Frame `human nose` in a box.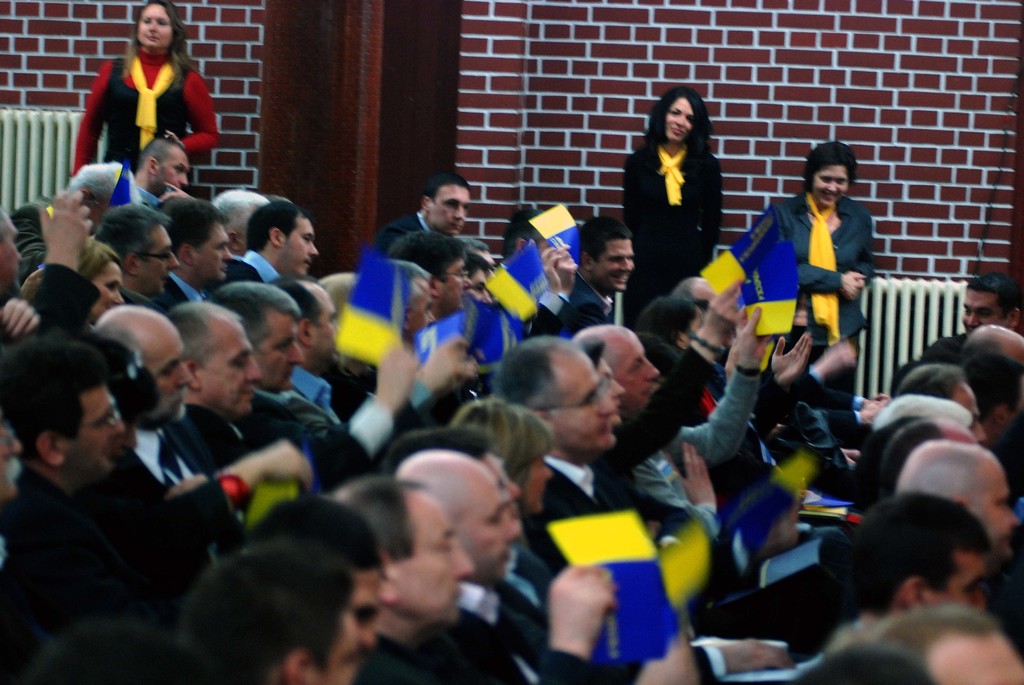
(left=540, top=462, right=554, bottom=481).
